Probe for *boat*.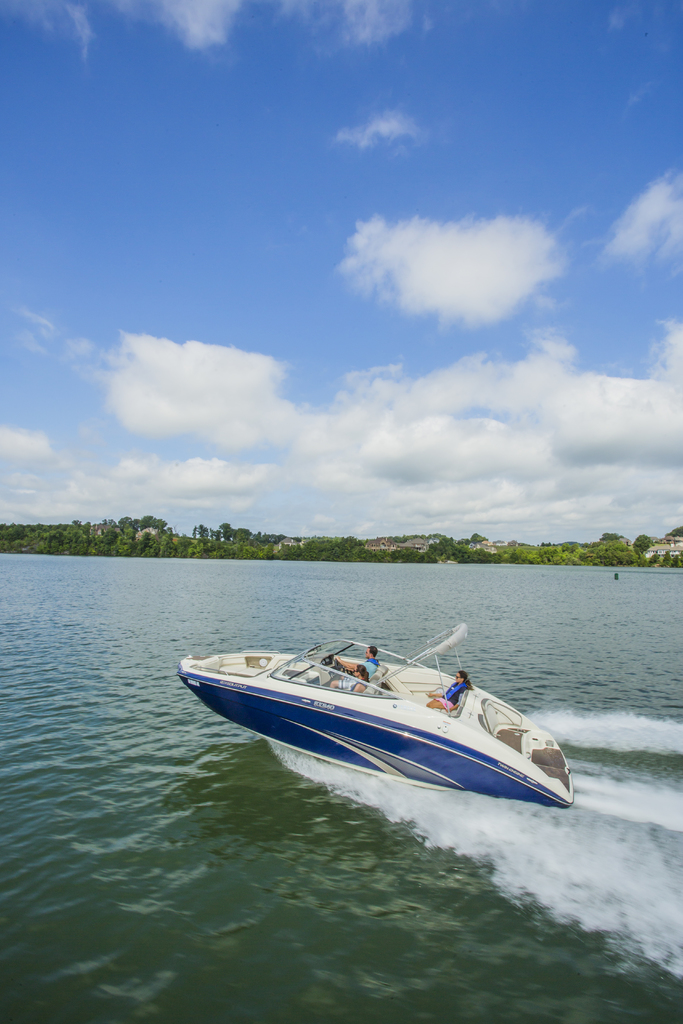
Probe result: [163,637,575,813].
